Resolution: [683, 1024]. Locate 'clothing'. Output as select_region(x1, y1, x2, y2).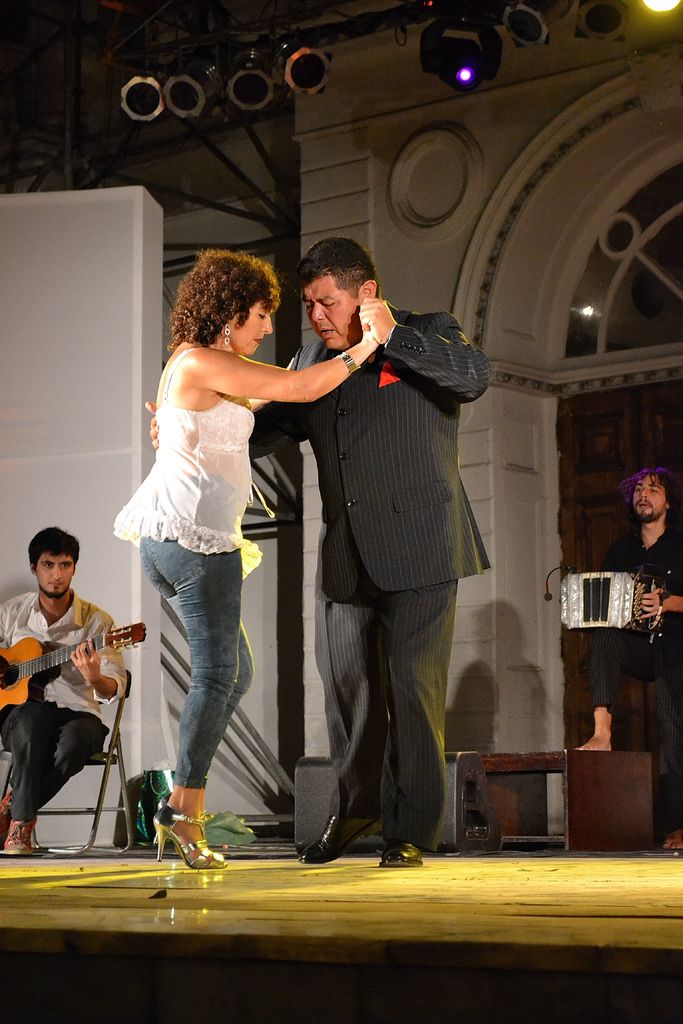
select_region(0, 581, 126, 824).
